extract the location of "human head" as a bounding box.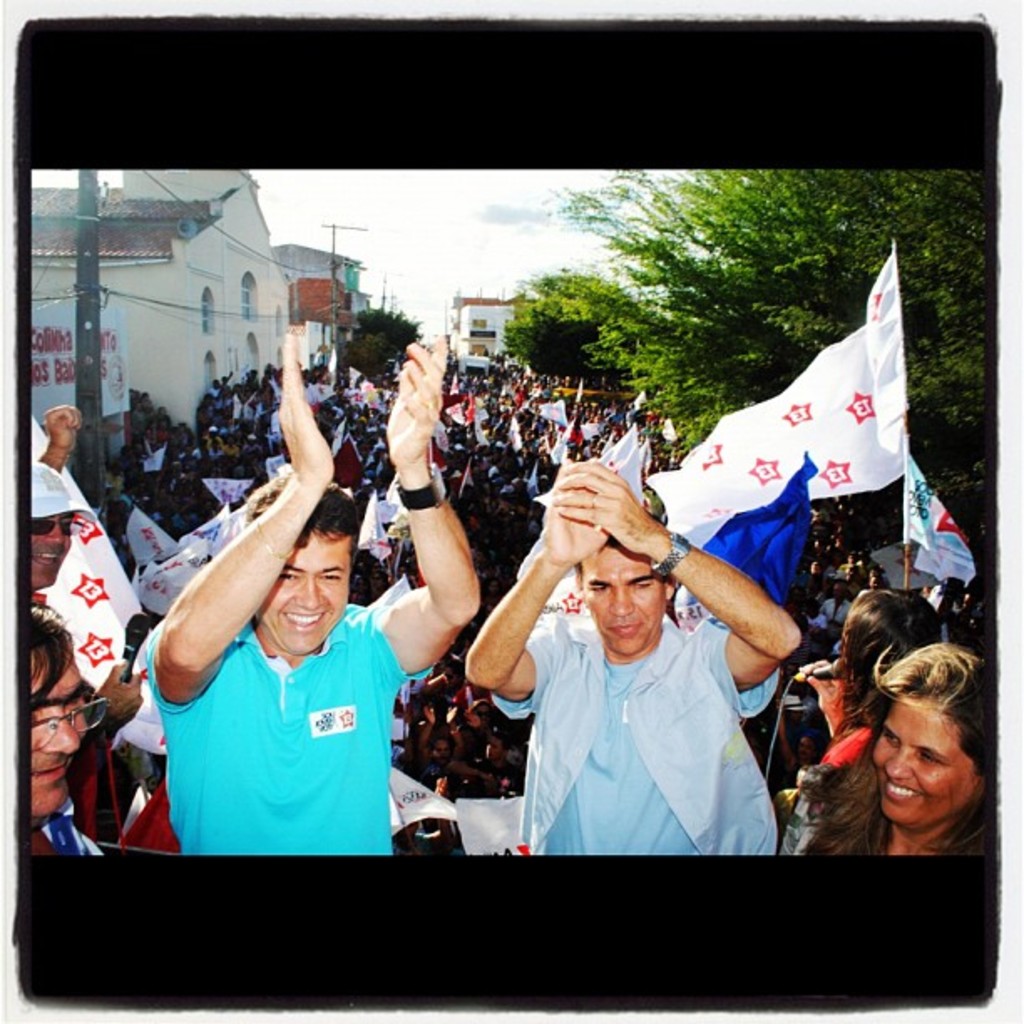
[x1=440, y1=654, x2=463, y2=686].
